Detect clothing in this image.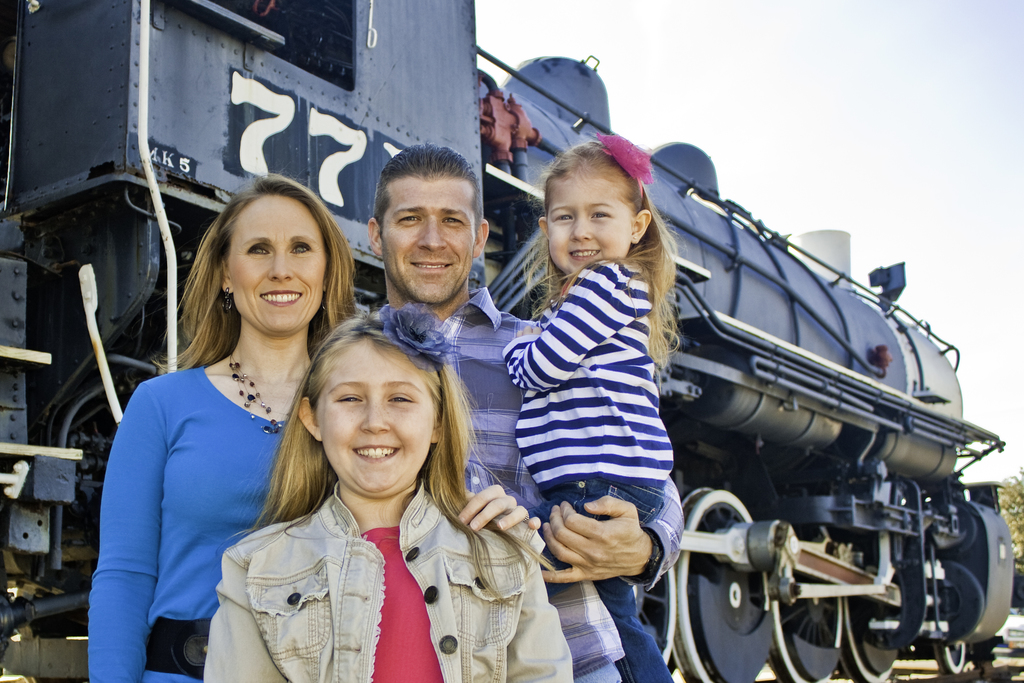
Detection: (434,288,623,682).
